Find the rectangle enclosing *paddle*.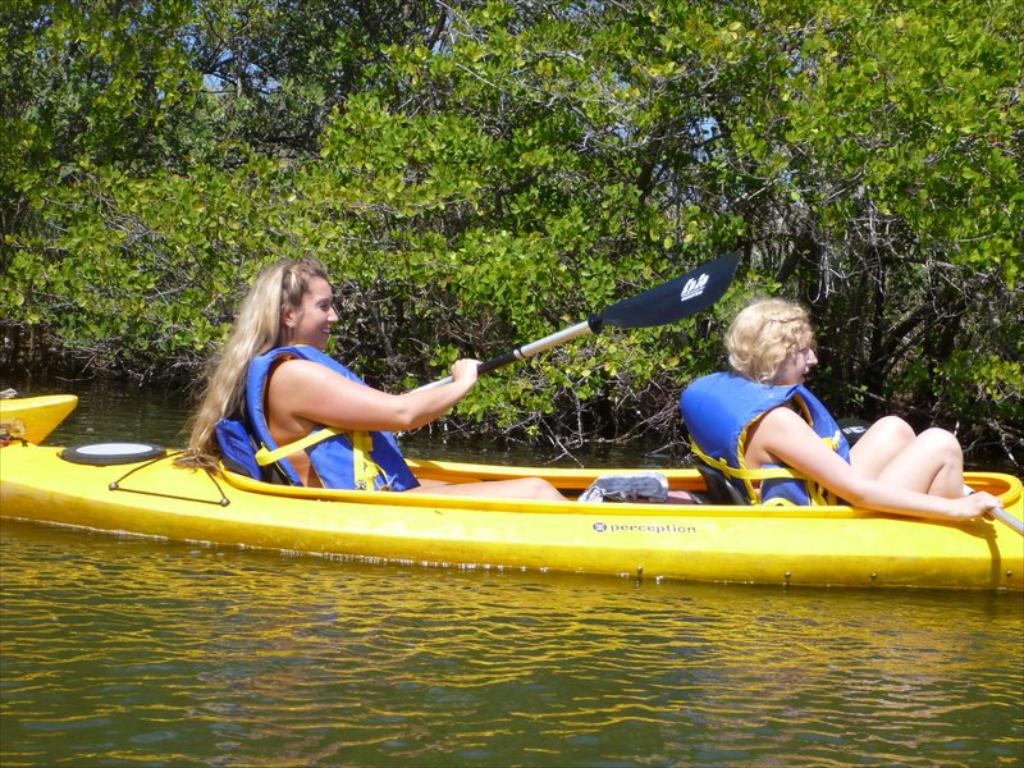
l=256, t=248, r=739, b=470.
